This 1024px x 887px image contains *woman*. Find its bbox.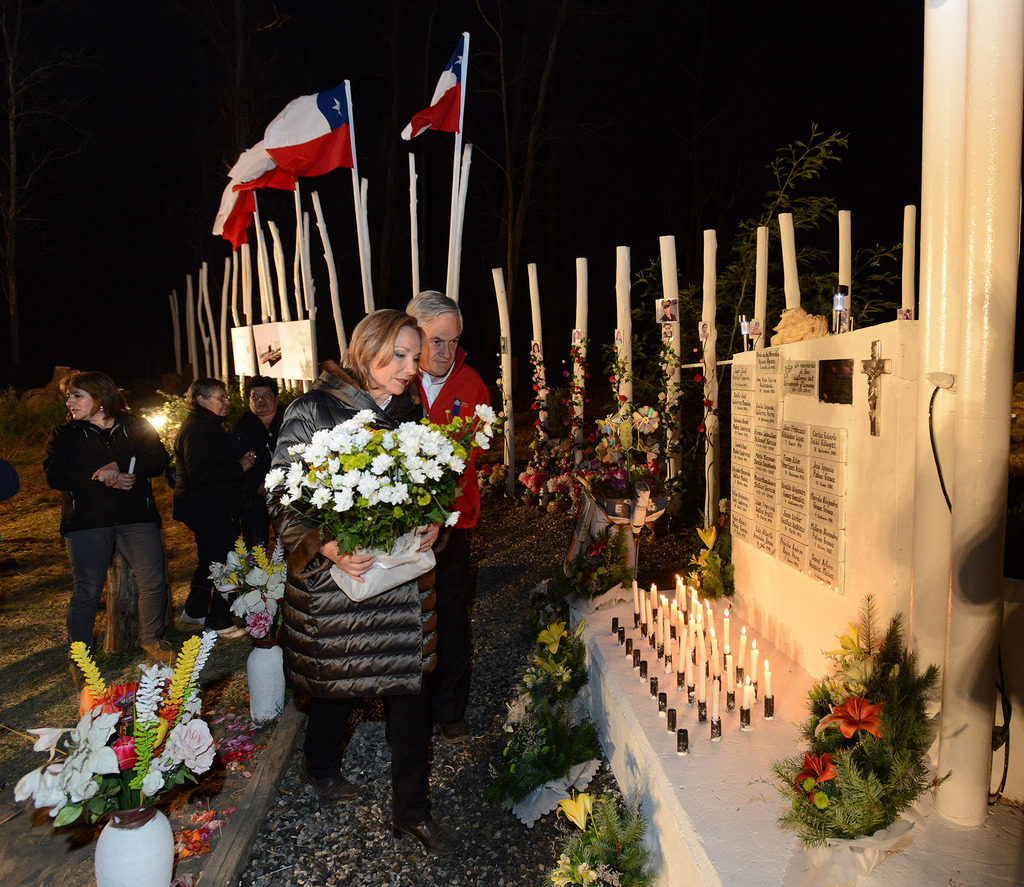
{"left": 38, "top": 367, "right": 178, "bottom": 690}.
